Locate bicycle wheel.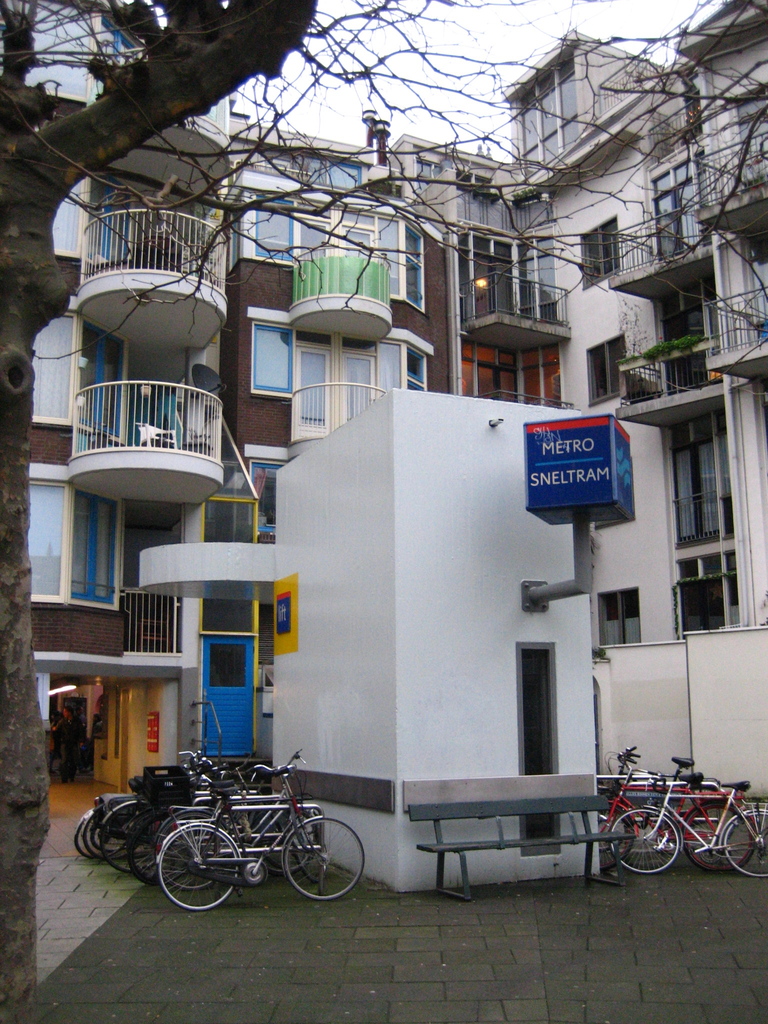
Bounding box: rect(596, 804, 620, 854).
